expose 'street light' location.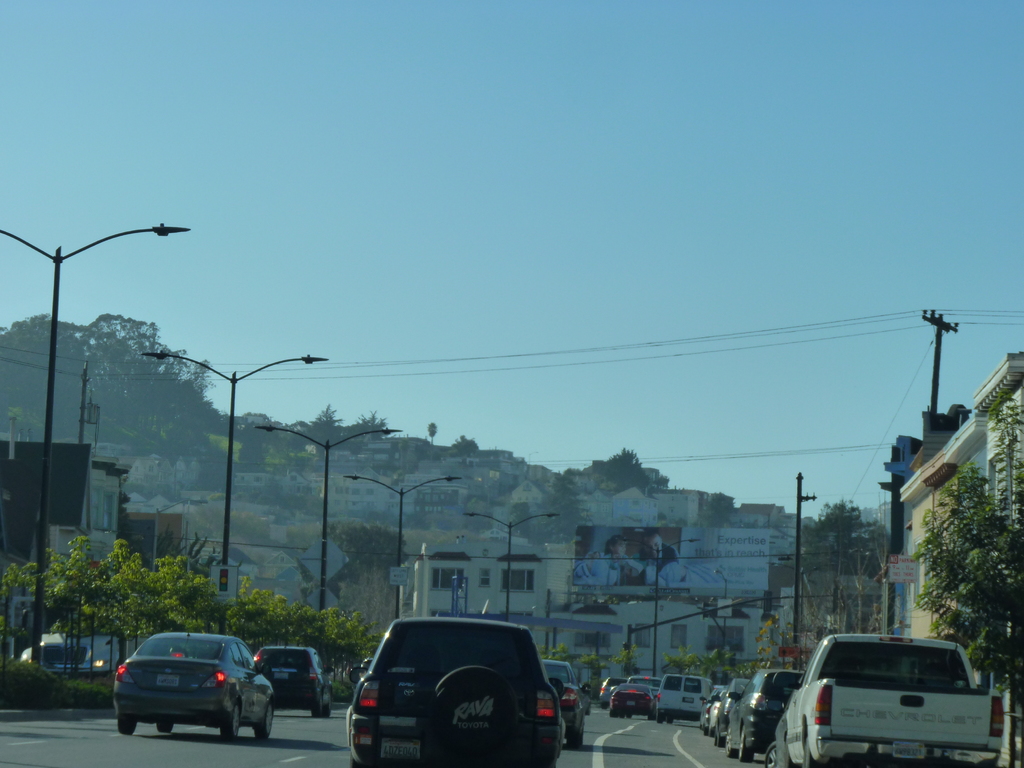
Exposed at x1=713 y1=569 x2=732 y2=644.
